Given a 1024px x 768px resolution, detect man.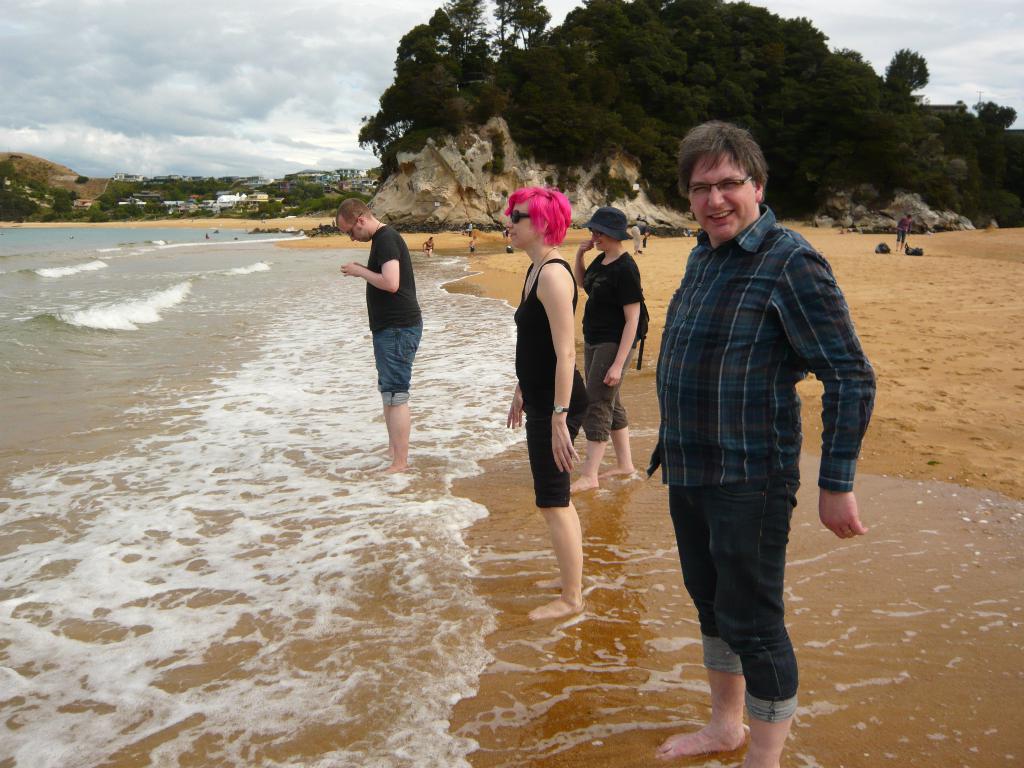
[641,115,874,740].
